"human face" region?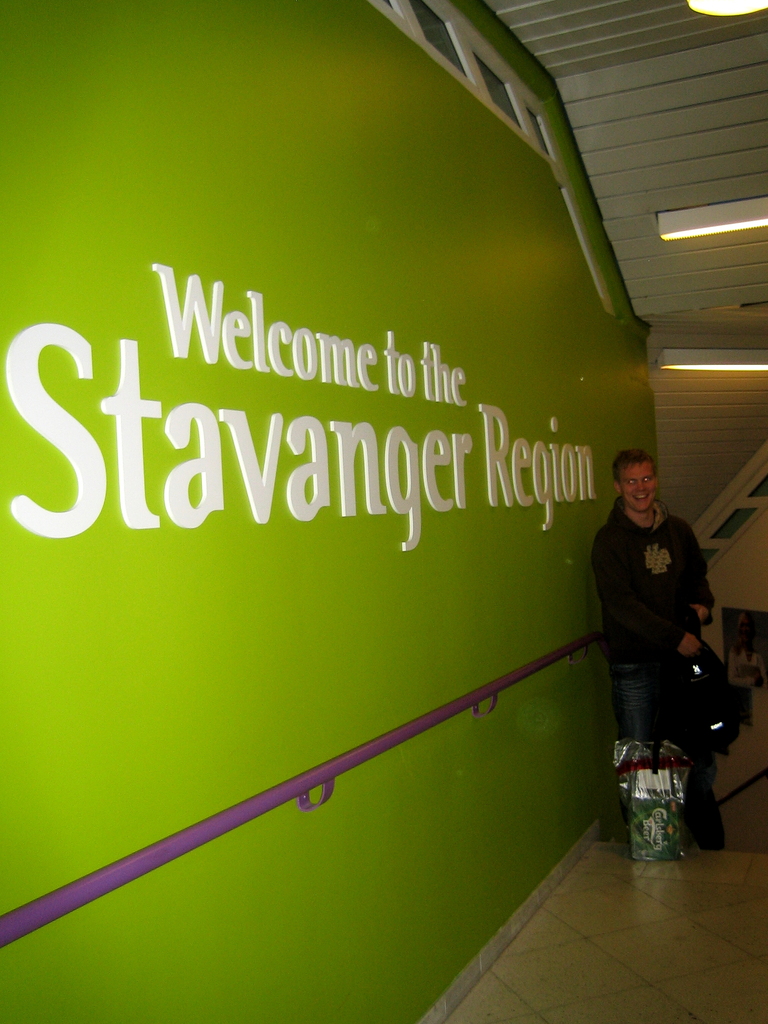
pyautogui.locateOnScreen(618, 462, 658, 513)
